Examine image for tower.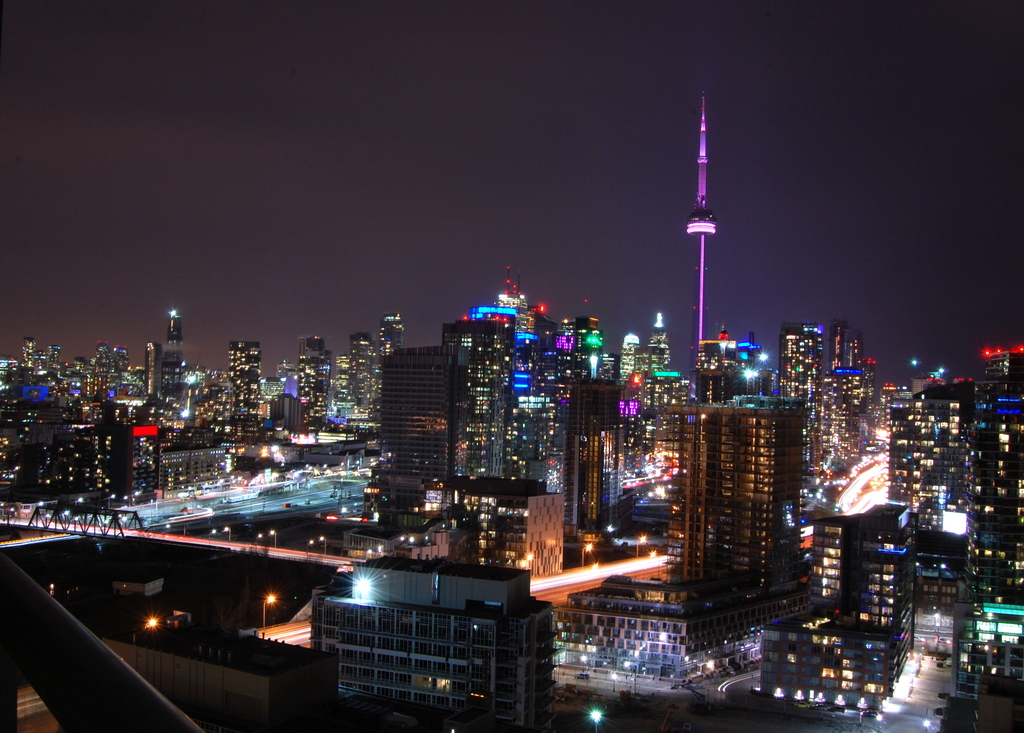
Examination result: l=299, t=334, r=329, b=426.
